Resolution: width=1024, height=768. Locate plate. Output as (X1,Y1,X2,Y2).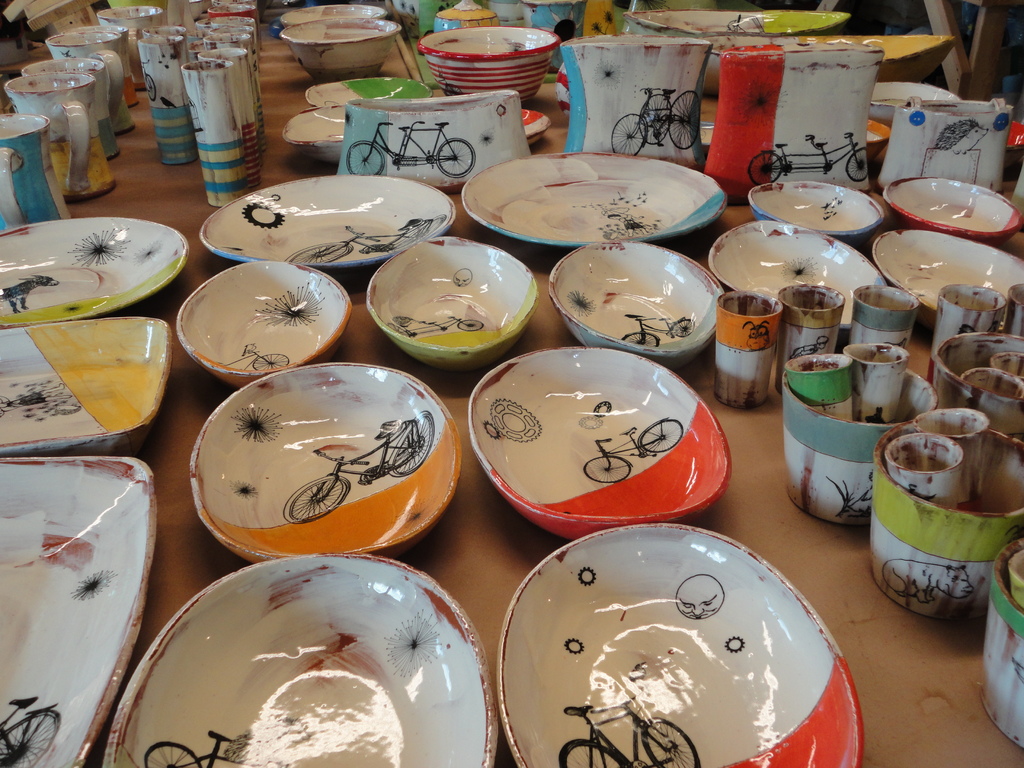
(704,216,888,328).
